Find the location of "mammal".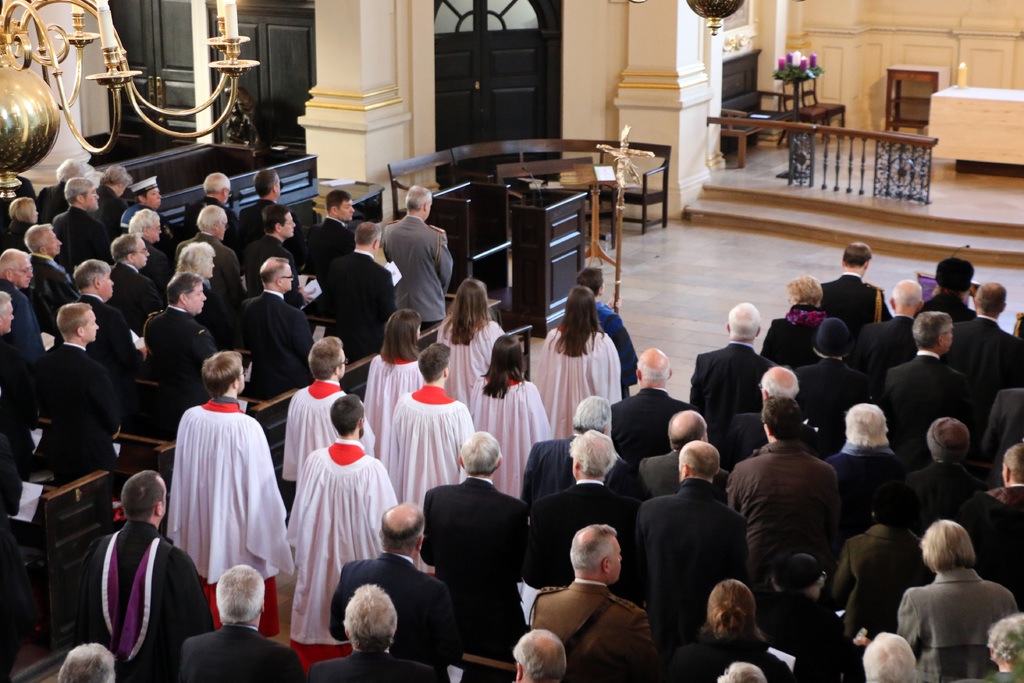
Location: [828,482,936,666].
